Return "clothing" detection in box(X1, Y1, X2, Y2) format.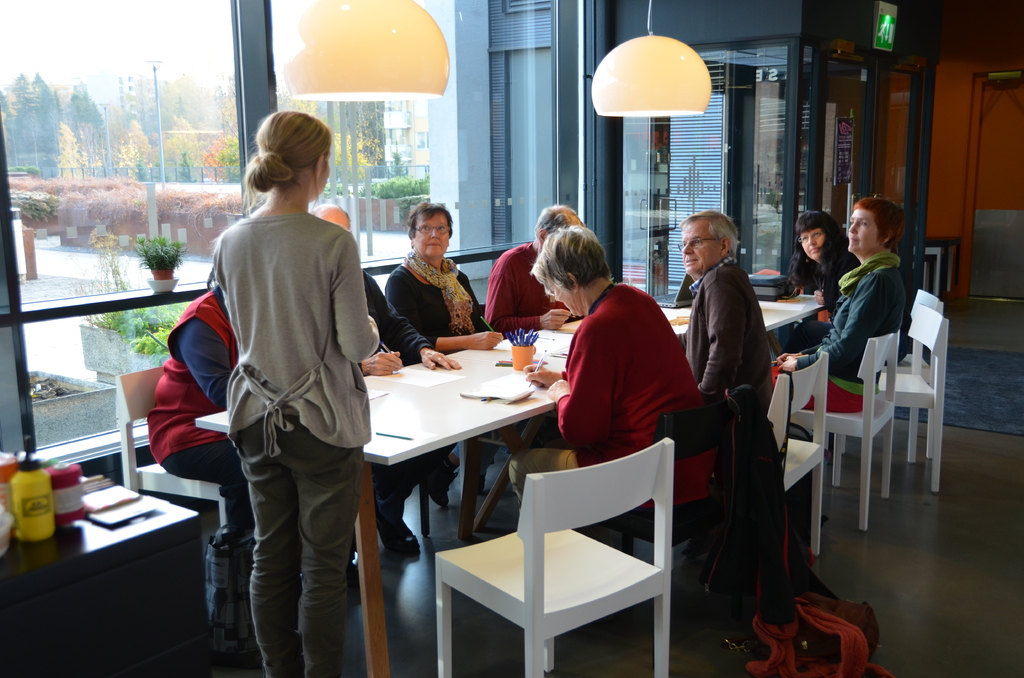
box(508, 280, 714, 553).
